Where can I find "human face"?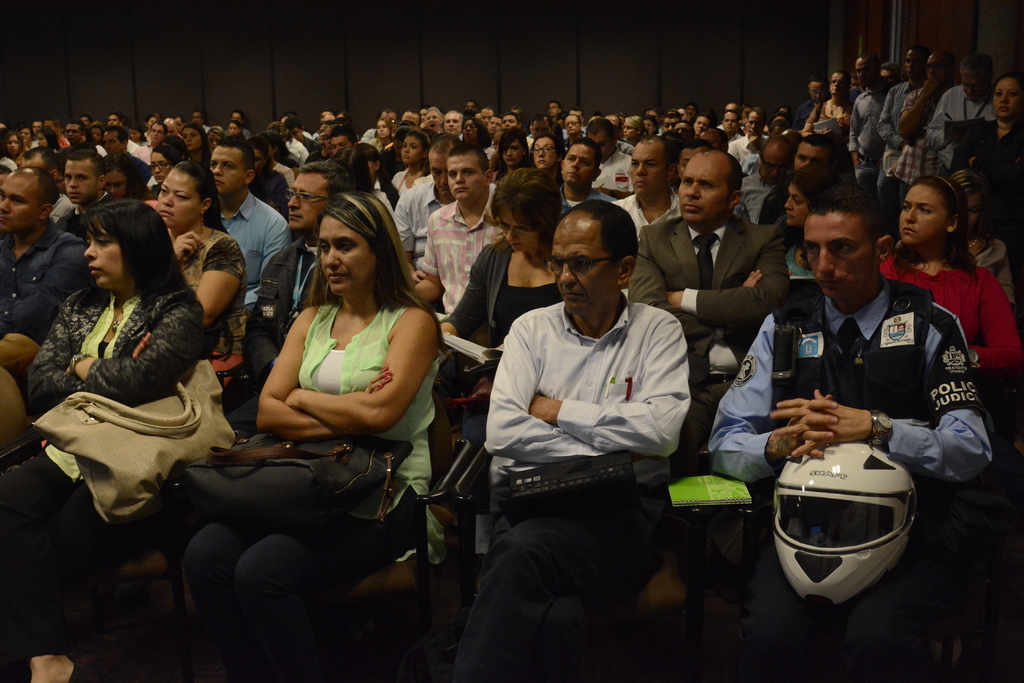
You can find it at bbox(627, 138, 666, 198).
